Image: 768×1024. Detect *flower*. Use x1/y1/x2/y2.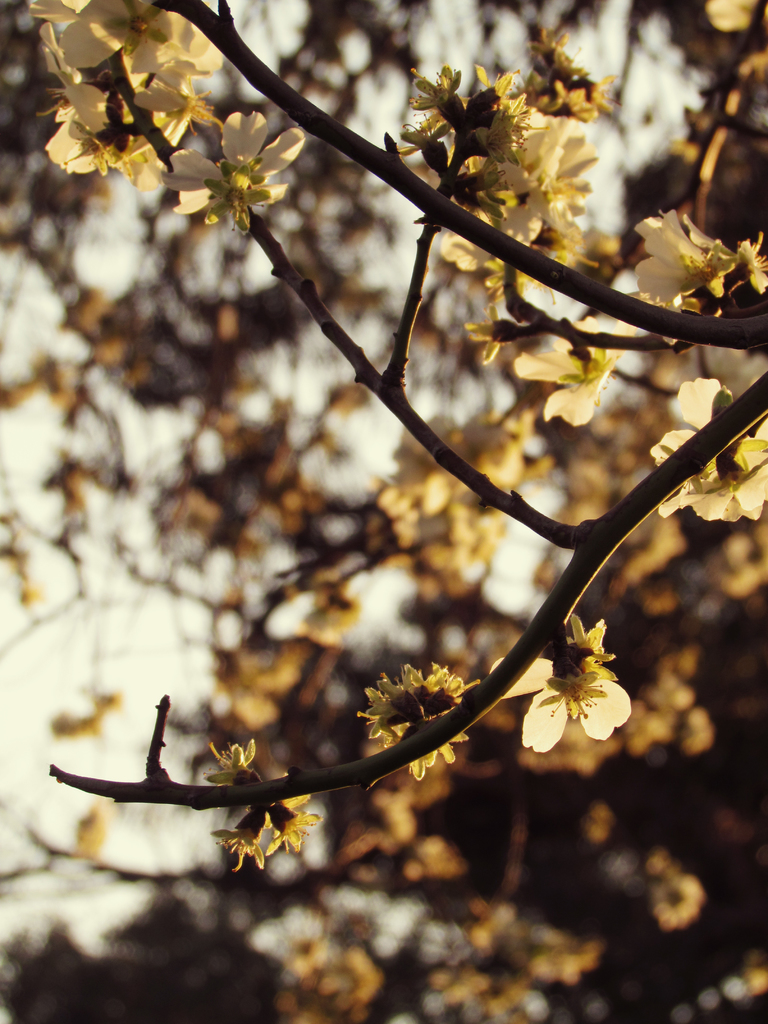
649/364/767/516.
